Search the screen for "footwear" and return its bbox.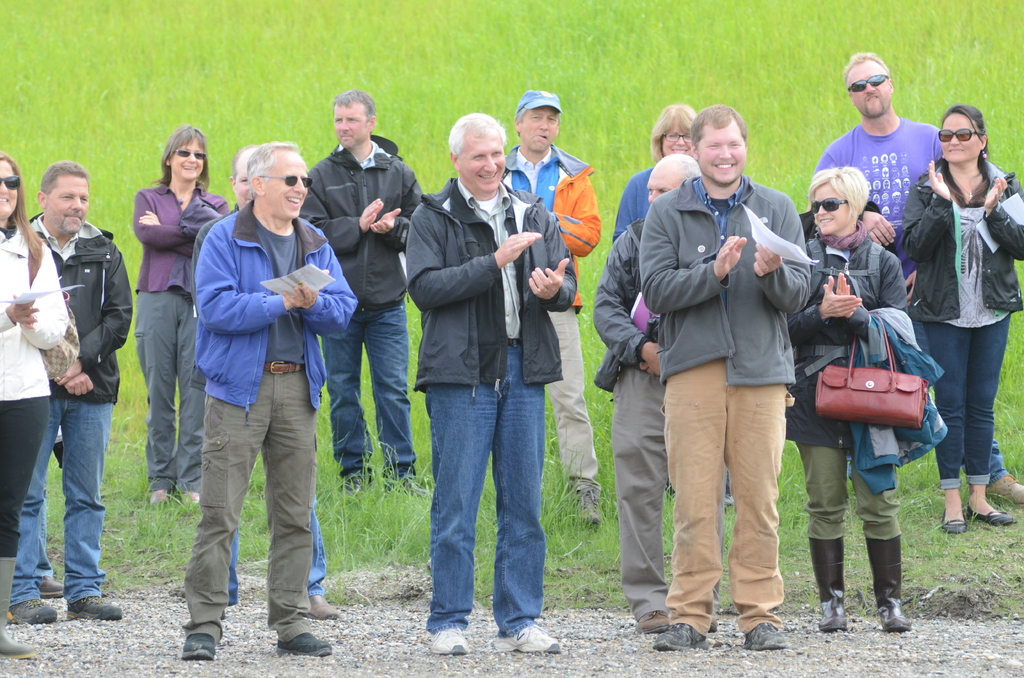
Found: [655,622,707,650].
